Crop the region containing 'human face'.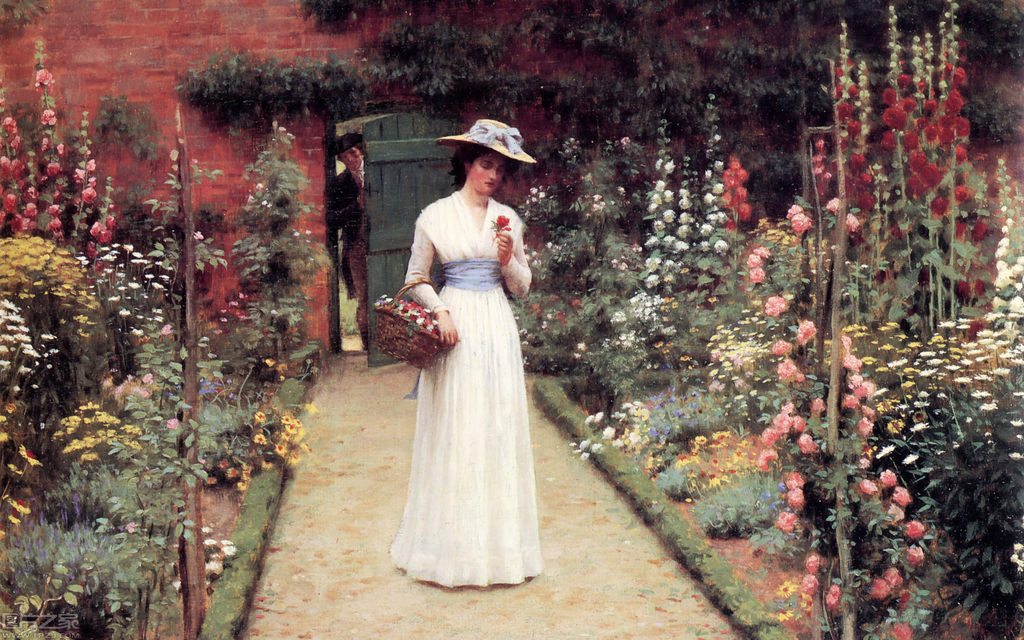
Crop region: BBox(467, 148, 510, 198).
